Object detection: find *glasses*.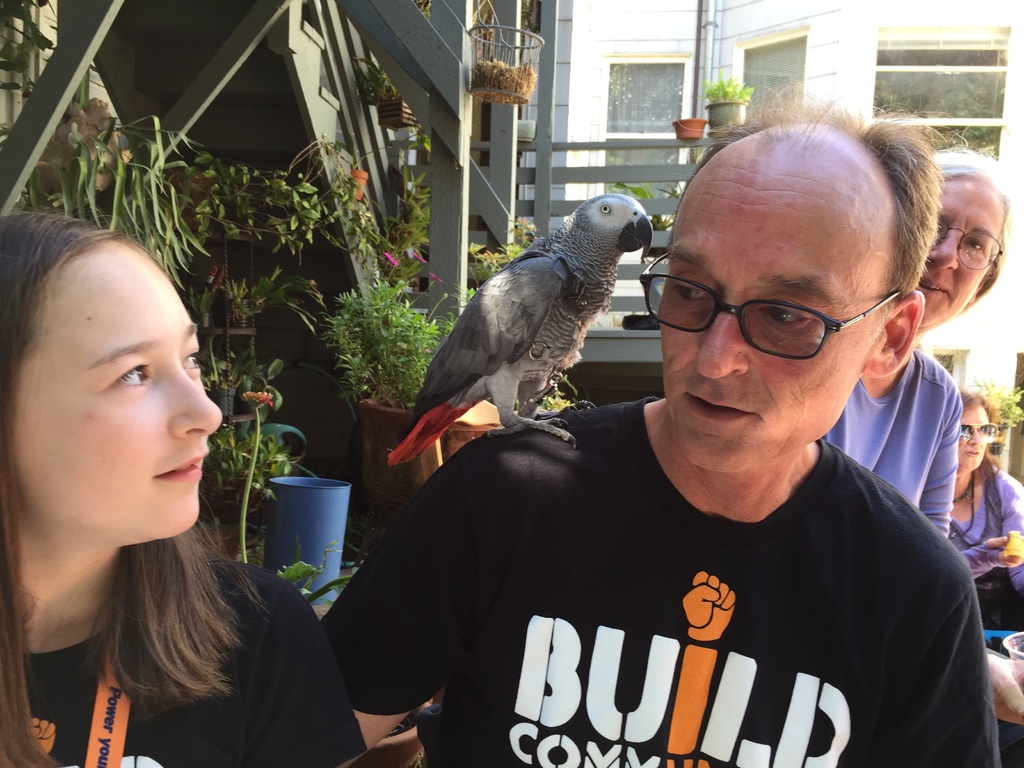
pyautogui.locateOnScreen(928, 213, 1005, 270).
